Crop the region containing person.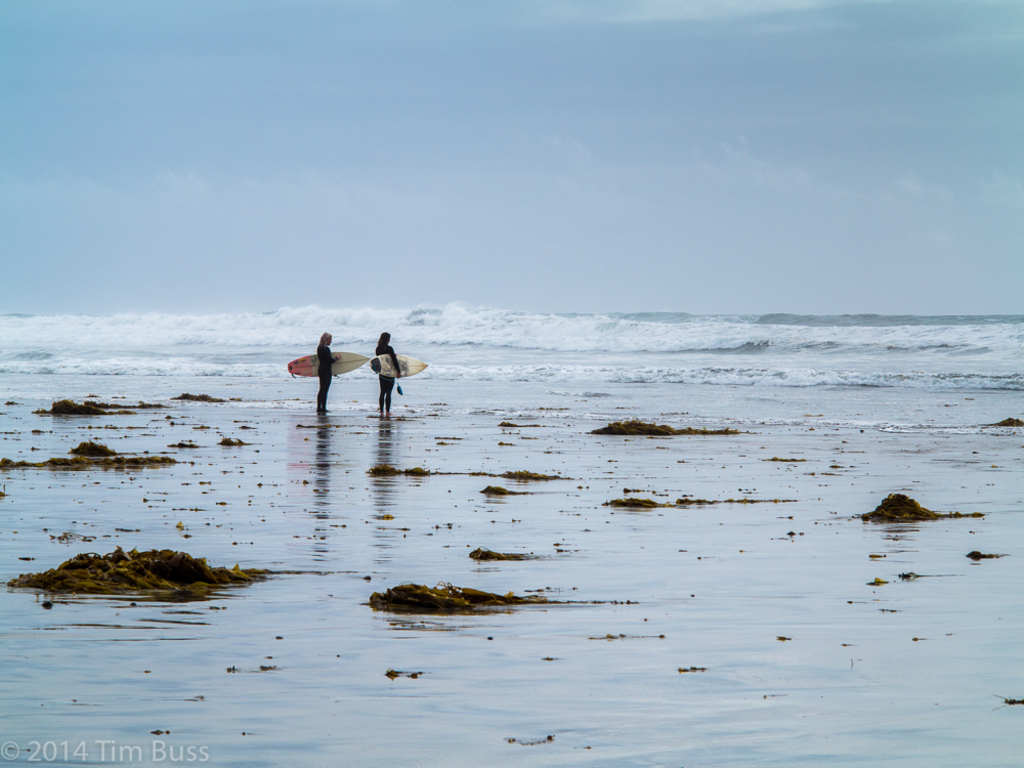
Crop region: x1=376 y1=333 x2=404 y2=424.
